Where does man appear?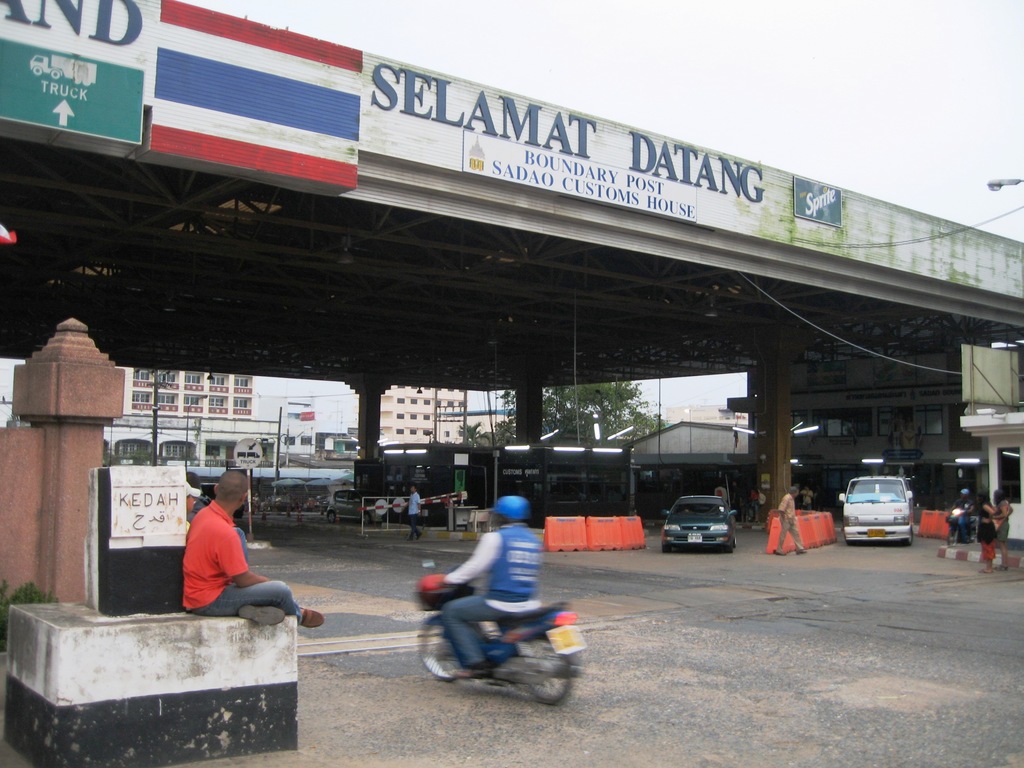
Appears at l=427, t=497, r=545, b=675.
